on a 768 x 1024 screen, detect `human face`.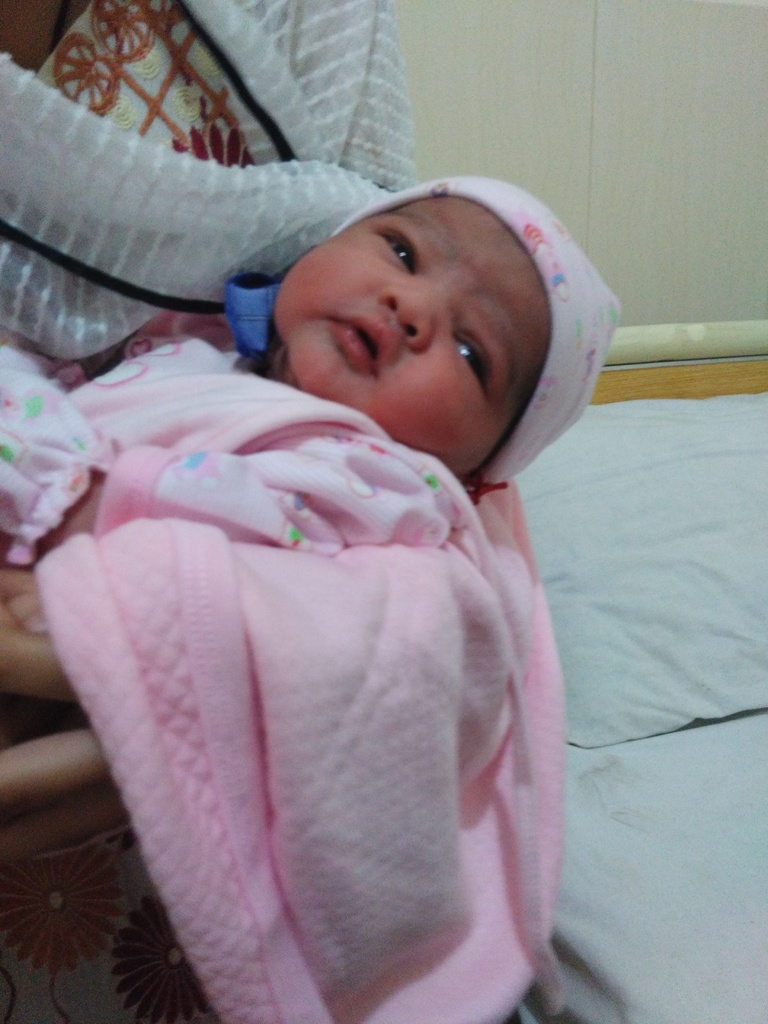
(left=271, top=211, right=543, bottom=478).
